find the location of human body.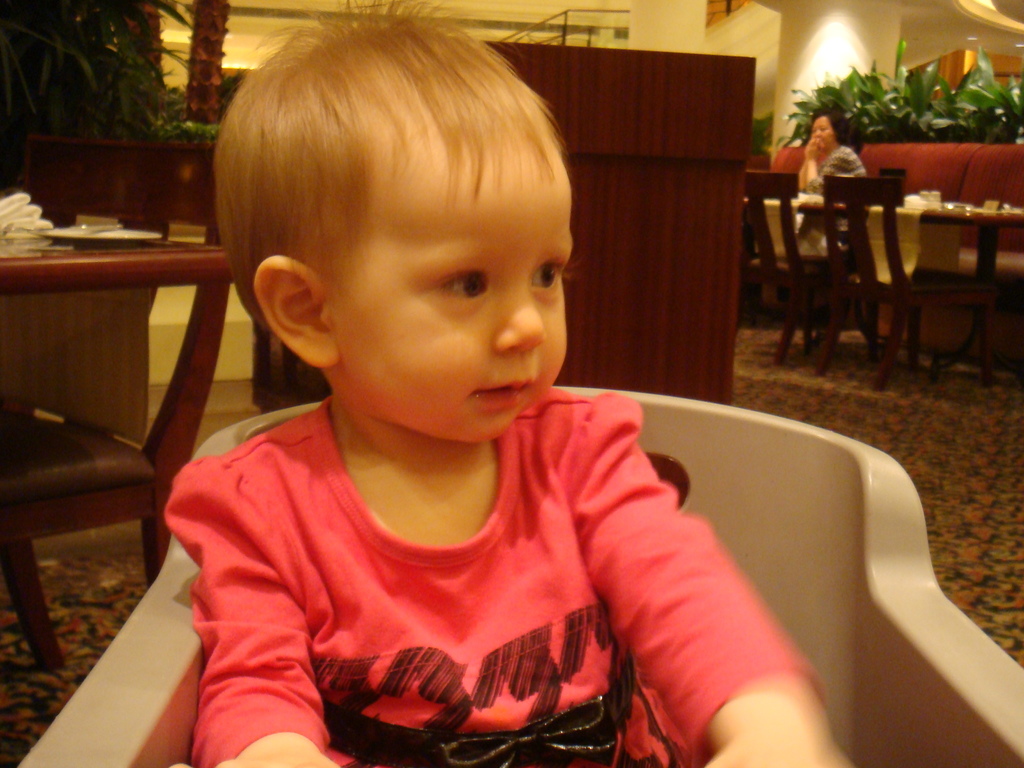
Location: locate(151, 113, 801, 745).
